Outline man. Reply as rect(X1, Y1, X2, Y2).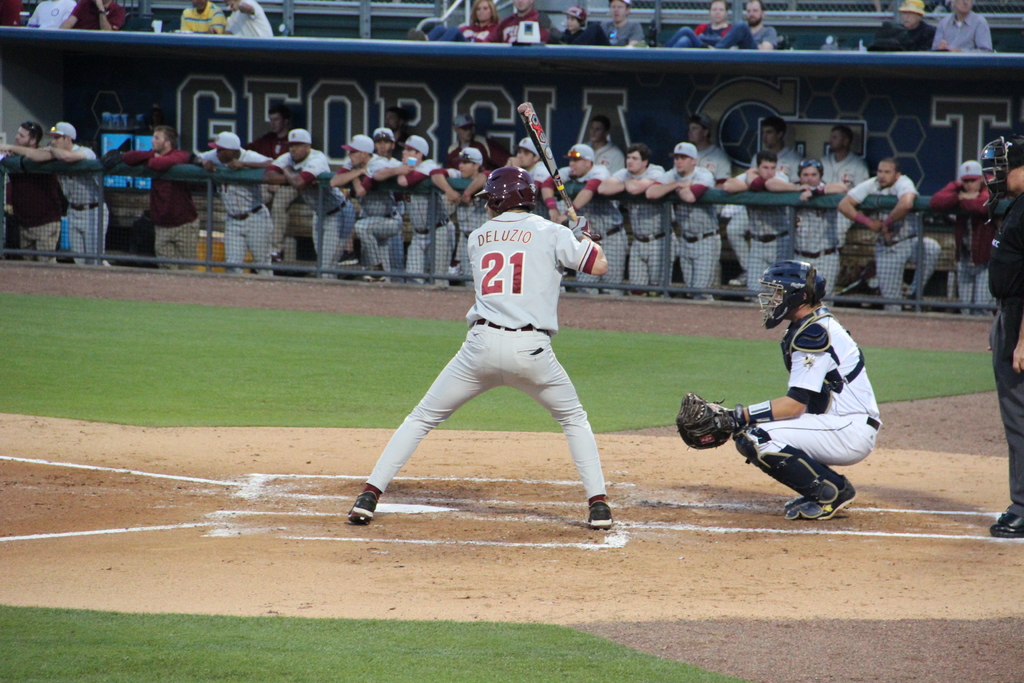
rect(218, 0, 273, 37).
